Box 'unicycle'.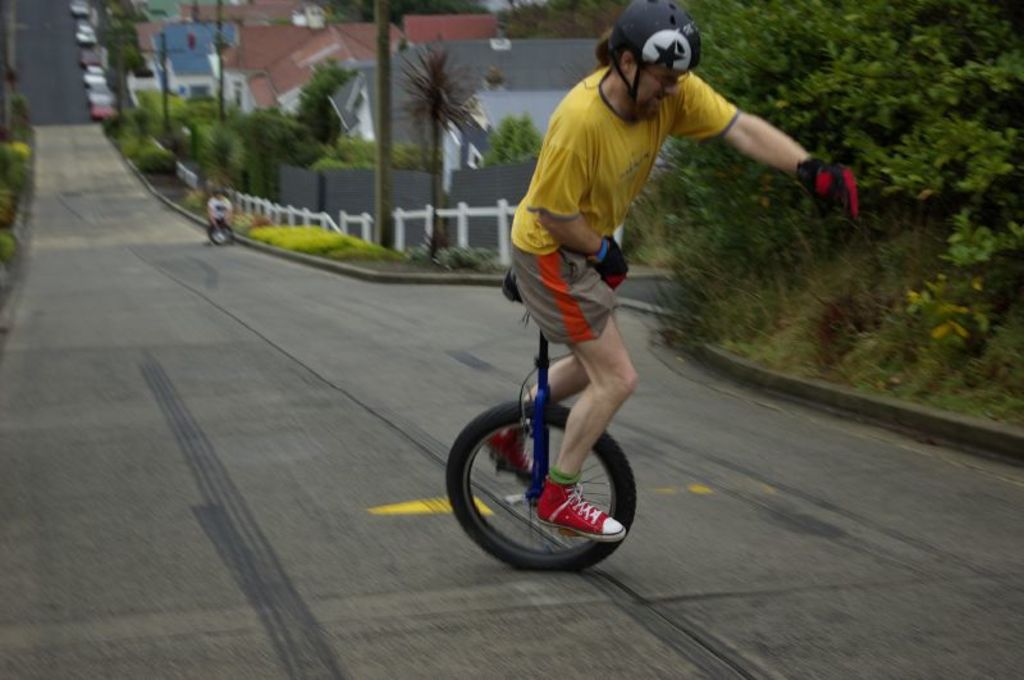
<bbox>443, 264, 637, 571</bbox>.
